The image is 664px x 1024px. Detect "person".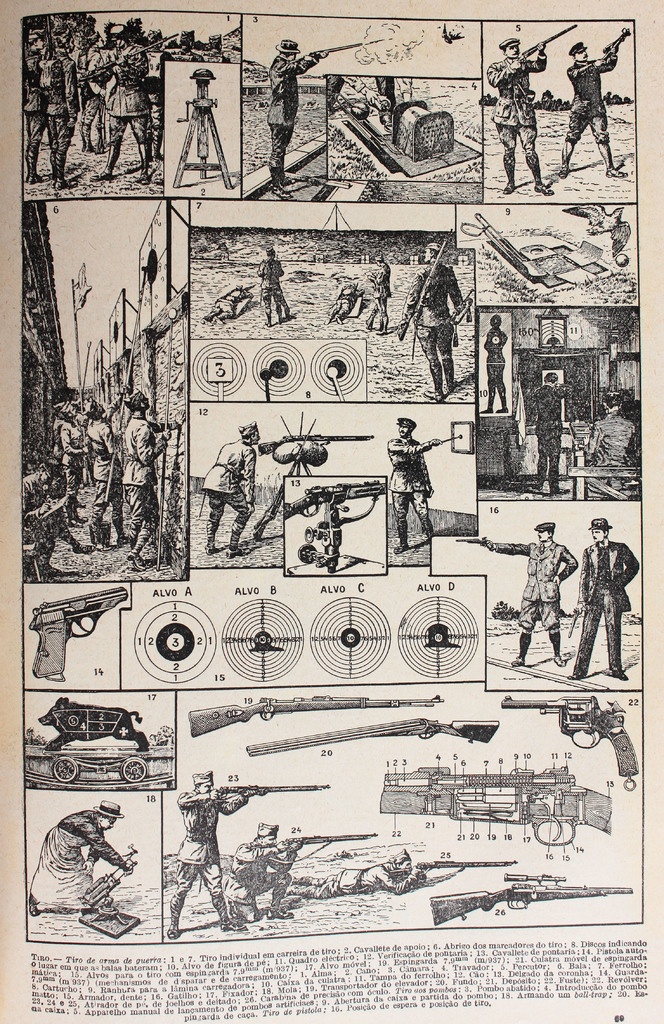
Detection: x1=266, y1=36, x2=327, y2=196.
